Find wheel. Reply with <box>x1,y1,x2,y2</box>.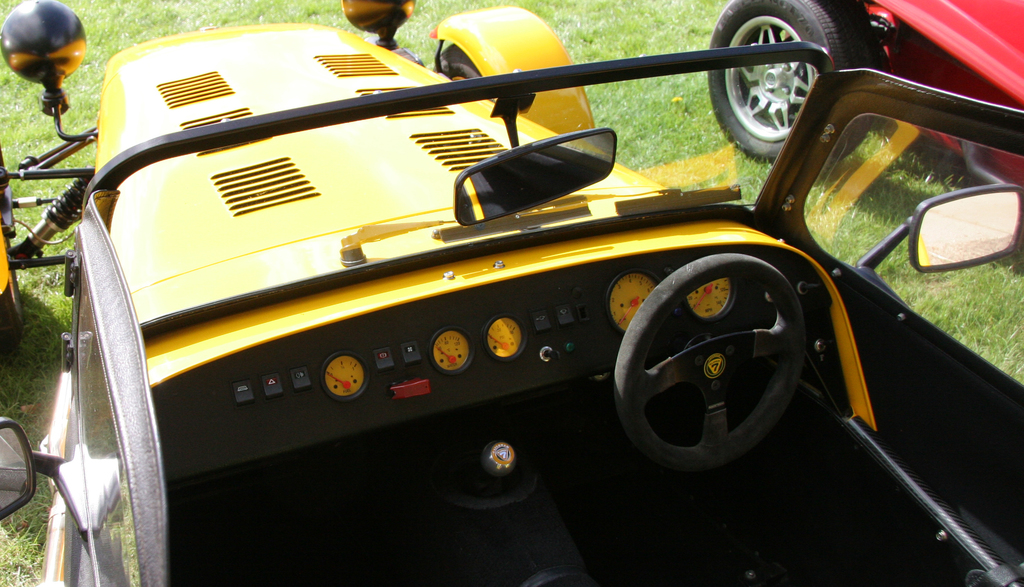
<box>612,250,814,474</box>.
